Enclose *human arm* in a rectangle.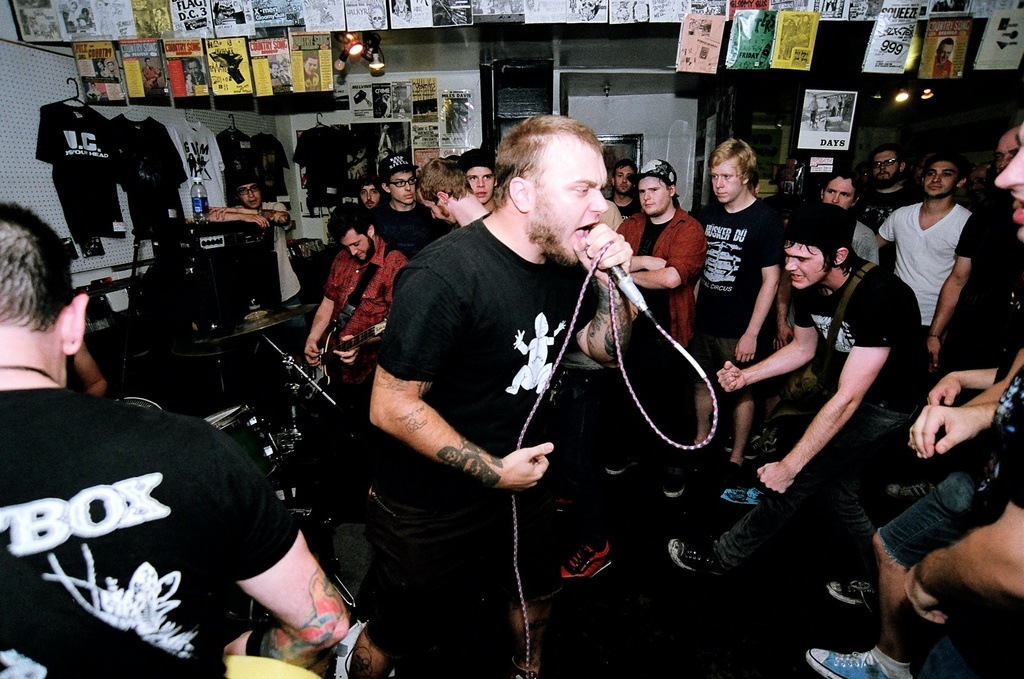
BBox(753, 289, 913, 501).
